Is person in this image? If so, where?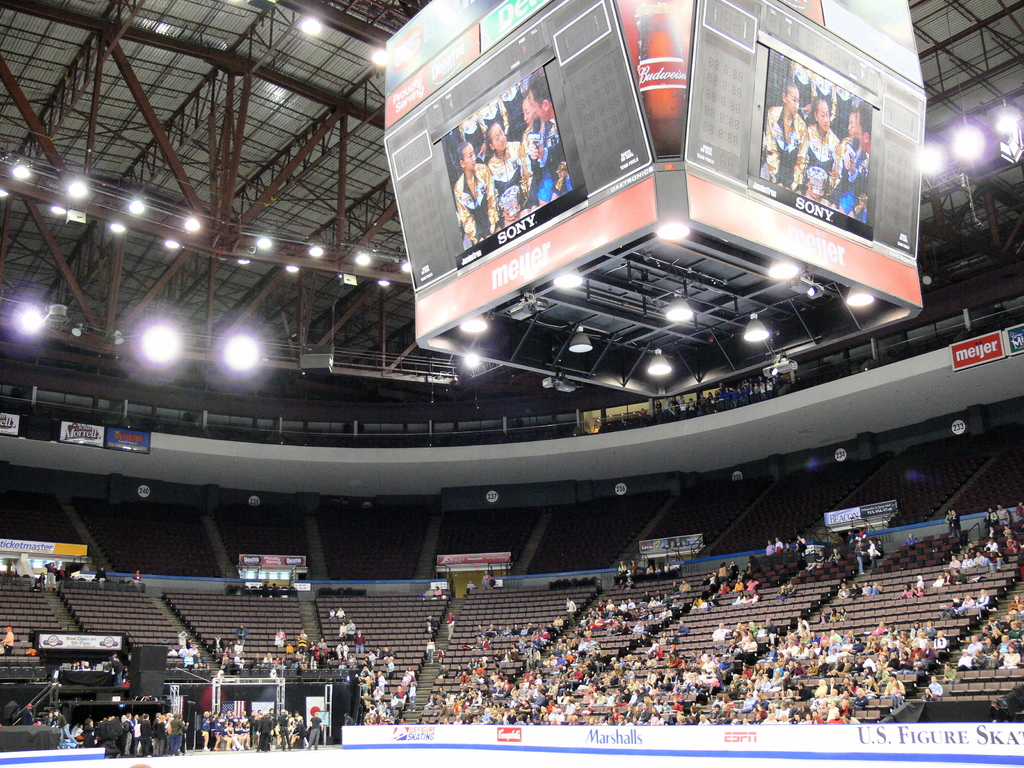
Yes, at <region>447, 607, 456, 642</region>.
